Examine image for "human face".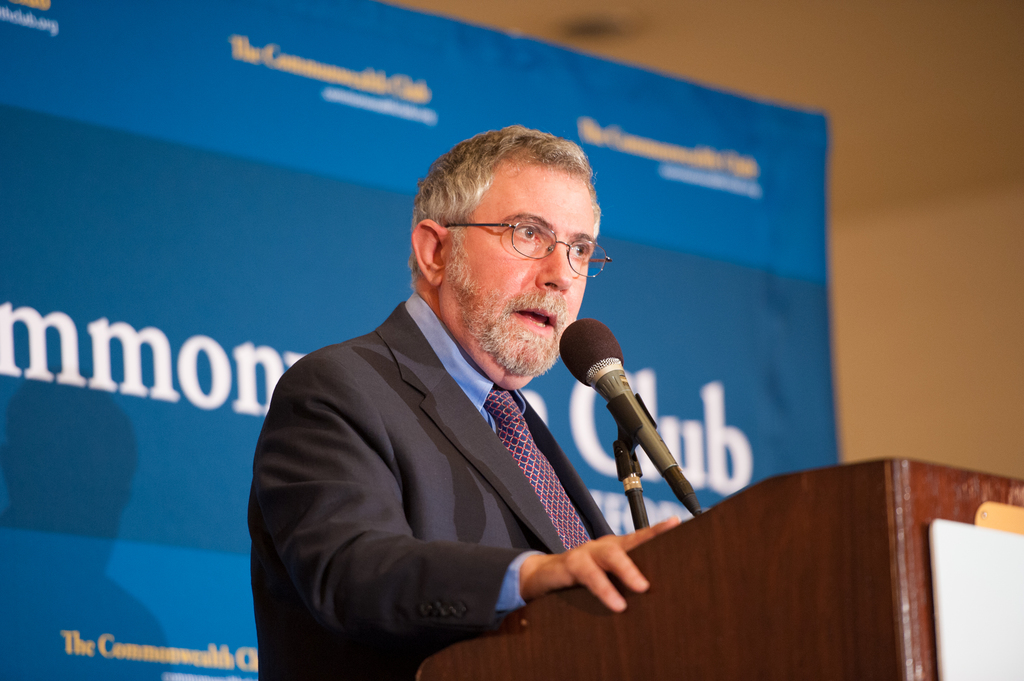
Examination result: bbox(442, 163, 598, 378).
